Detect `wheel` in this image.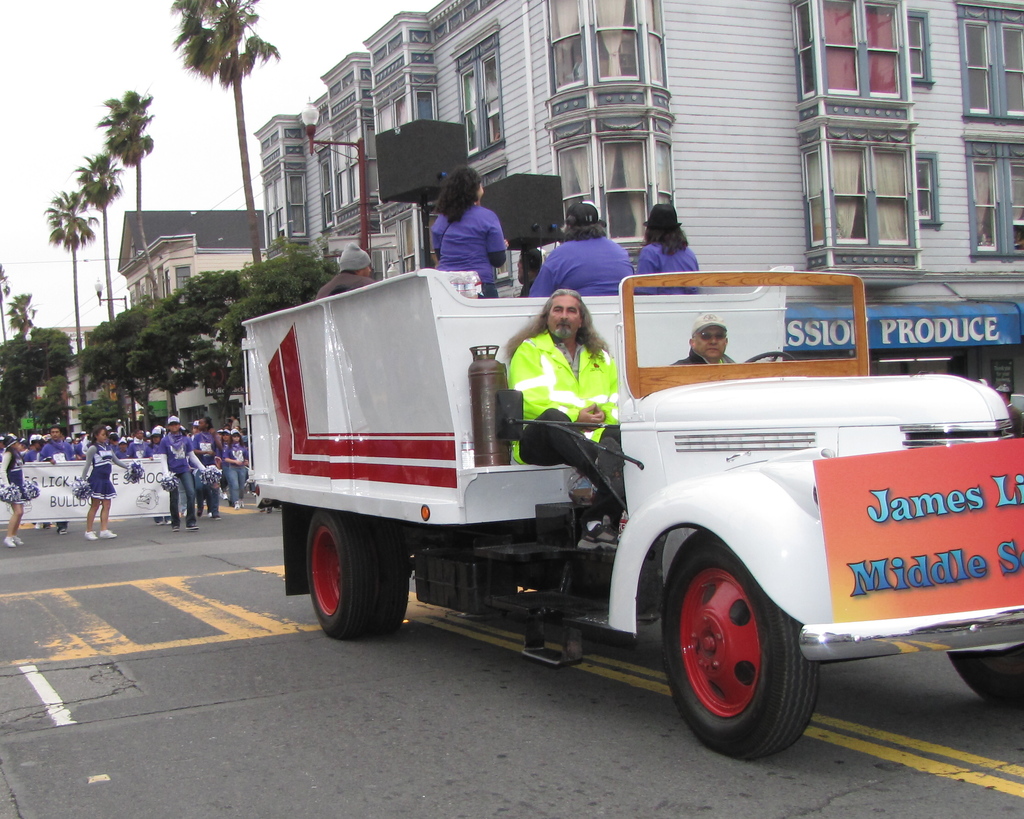
Detection: locate(369, 523, 410, 635).
